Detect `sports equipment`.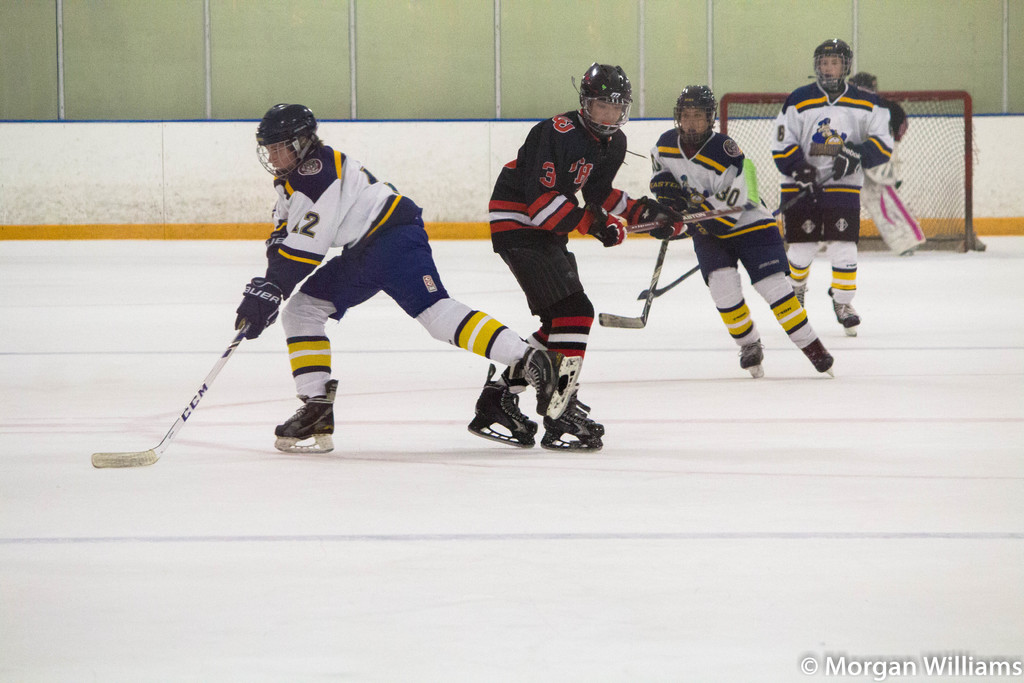
Detected at 543/400/601/452.
